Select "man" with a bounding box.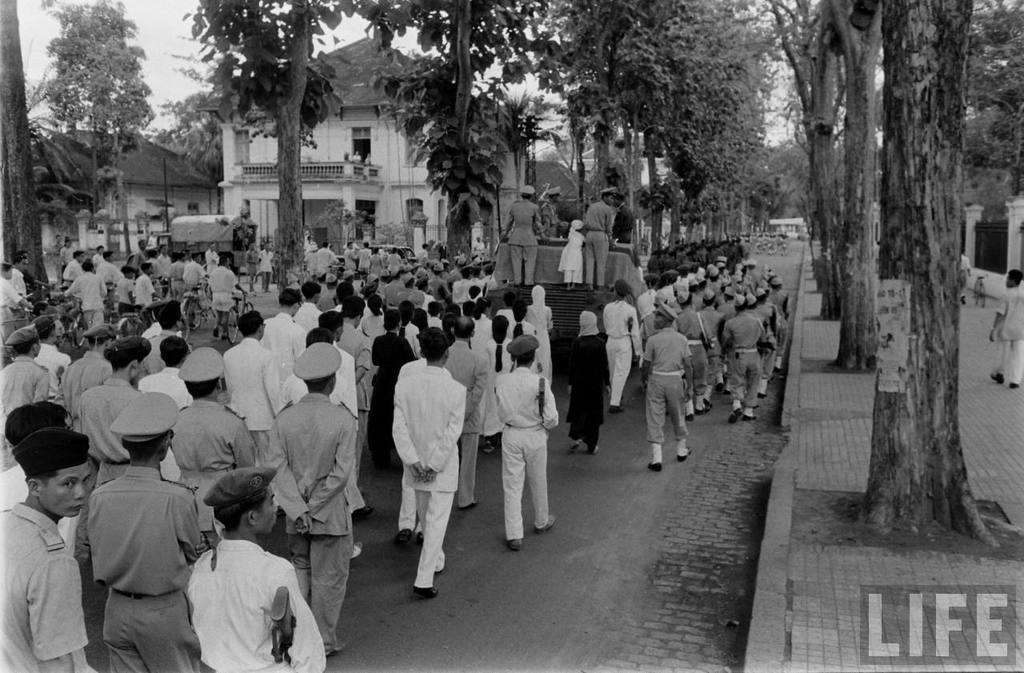
bbox=(74, 391, 210, 672).
